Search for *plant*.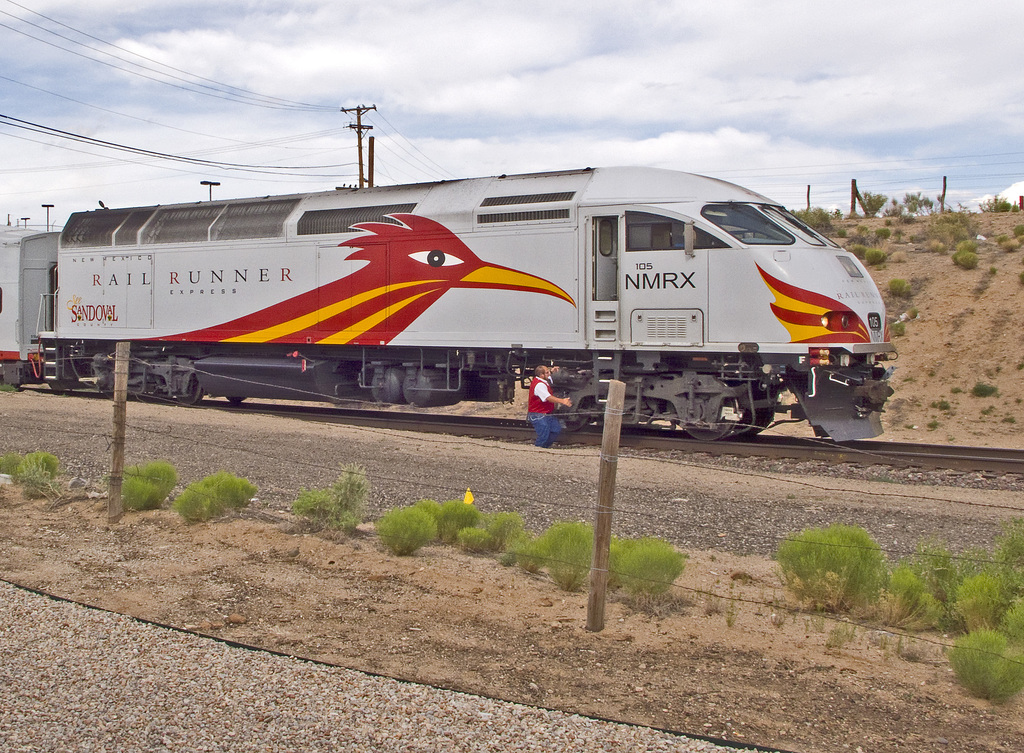
Found at 928/422/938/430.
